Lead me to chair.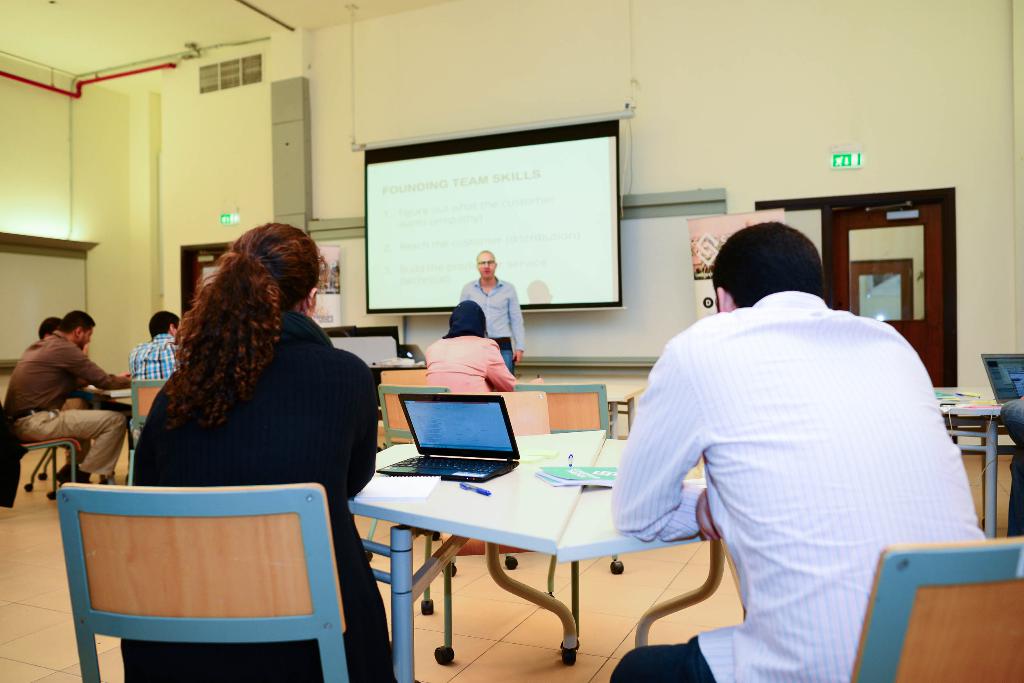
Lead to pyautogui.locateOnScreen(127, 377, 170, 475).
